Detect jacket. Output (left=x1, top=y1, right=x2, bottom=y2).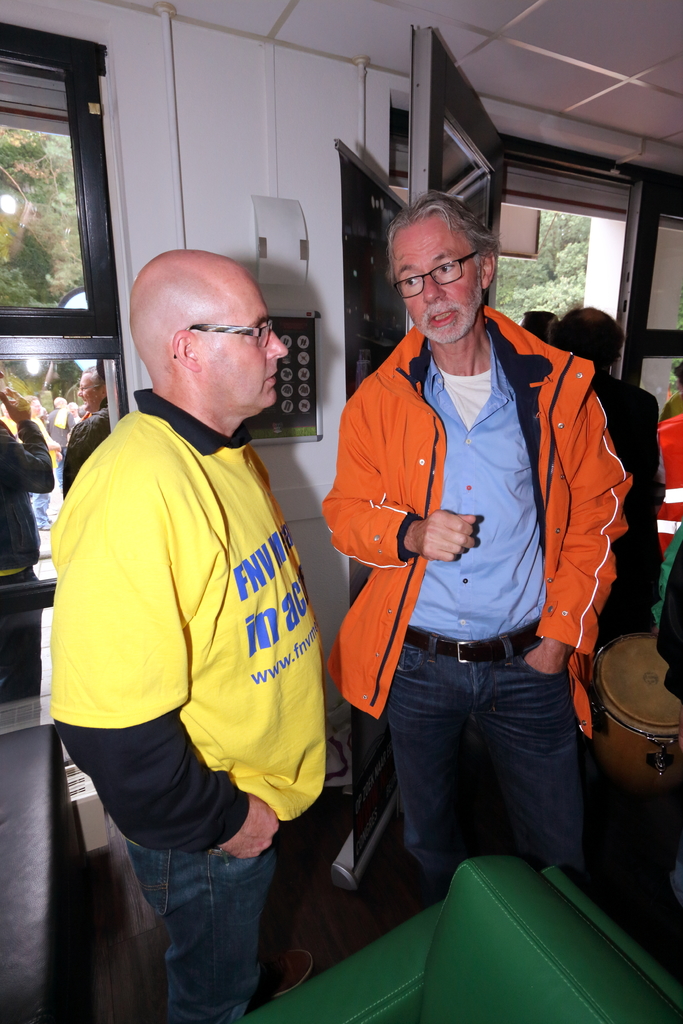
(left=654, top=579, right=682, bottom=714).
